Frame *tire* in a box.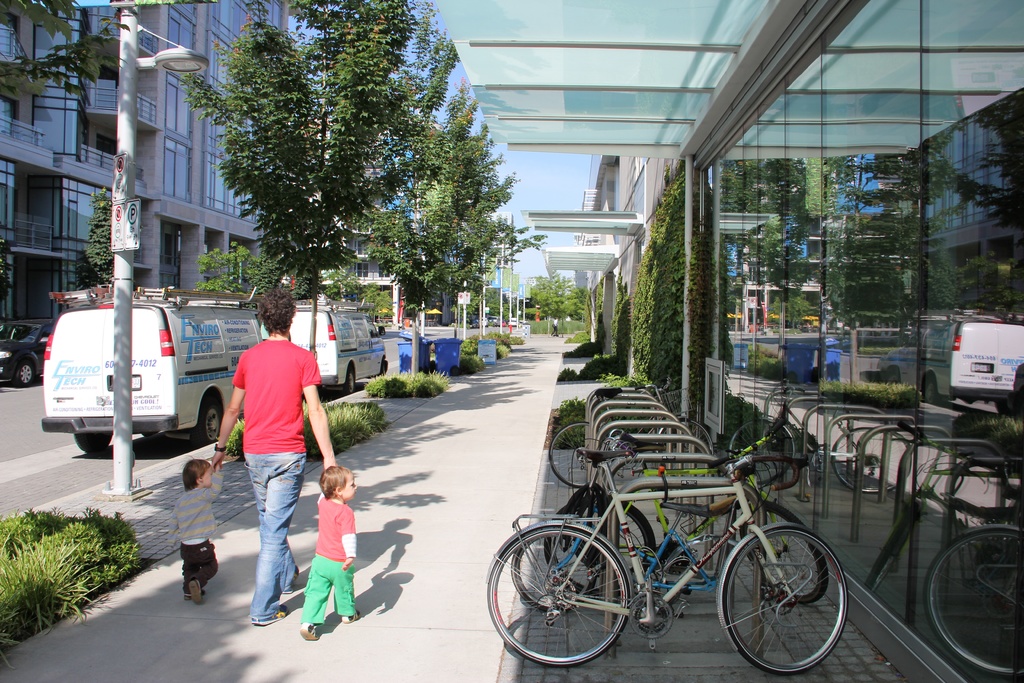
crop(378, 361, 386, 377).
